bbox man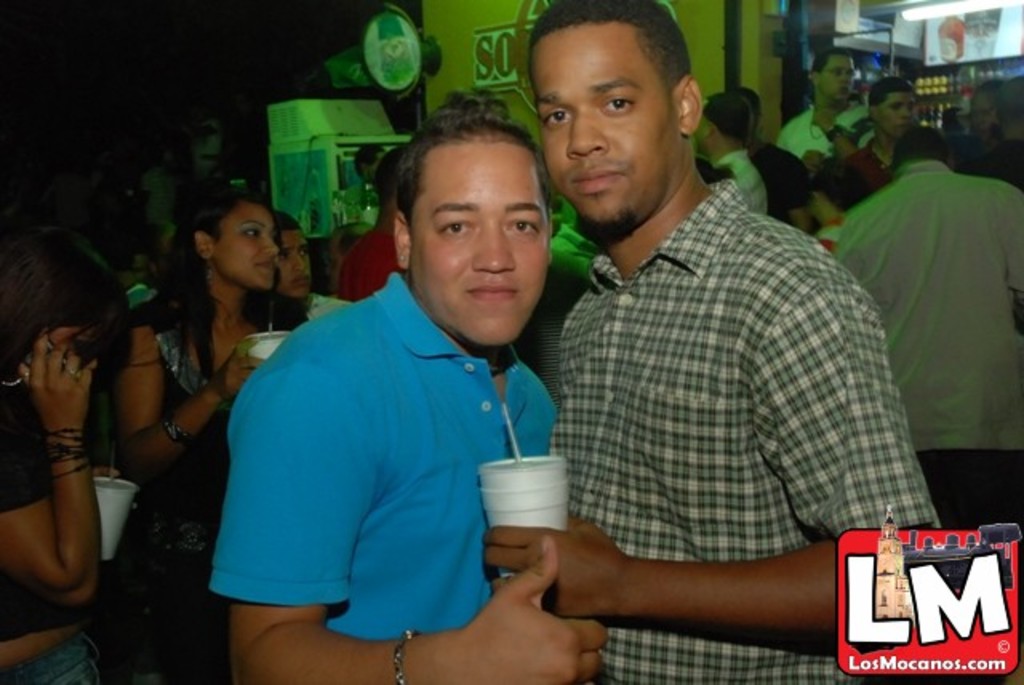
region(811, 74, 928, 211)
